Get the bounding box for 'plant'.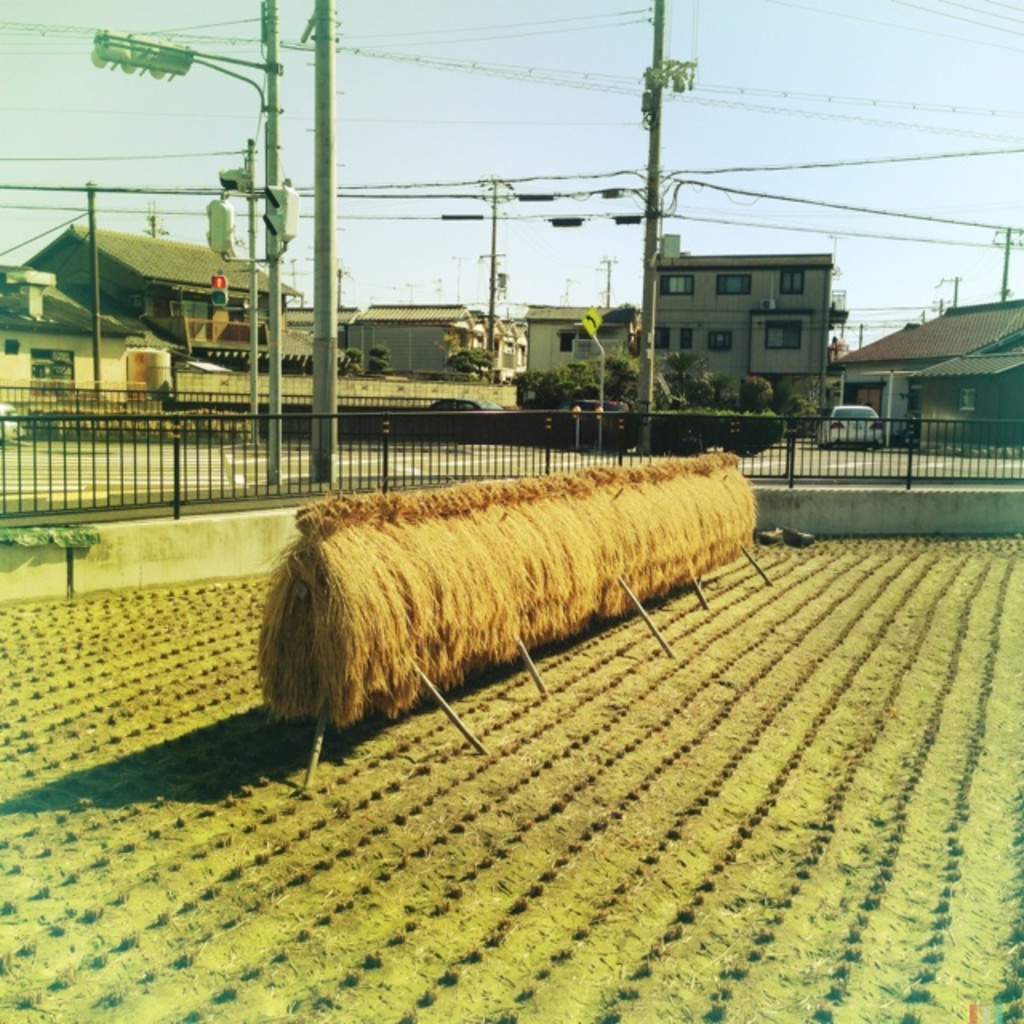
(left=366, top=342, right=382, bottom=381).
